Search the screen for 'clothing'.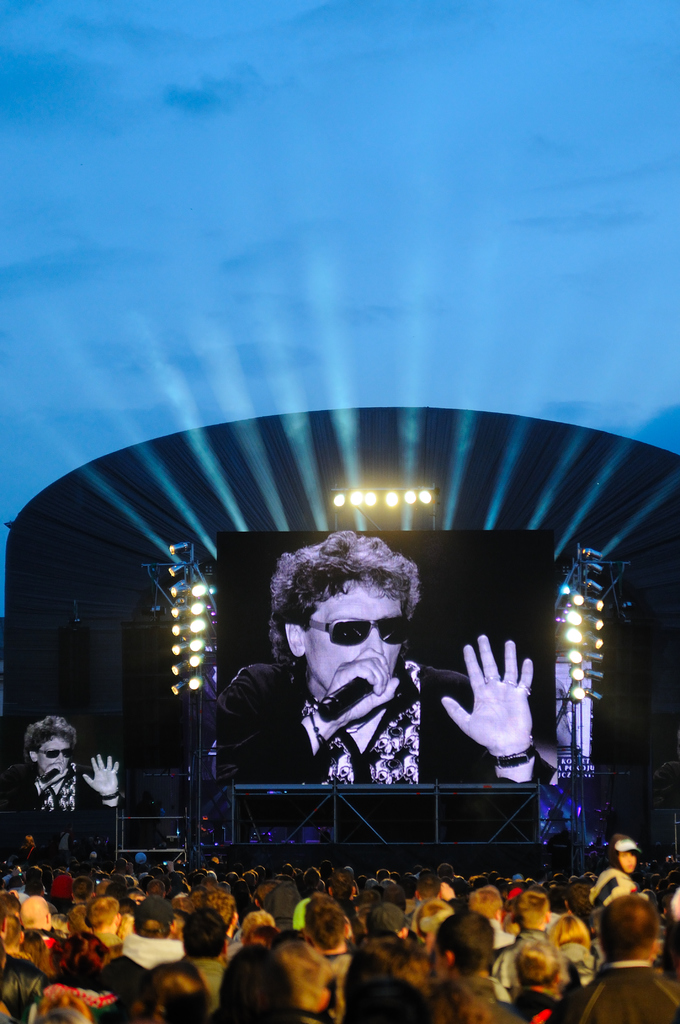
Found at <region>30, 886, 58, 920</region>.
